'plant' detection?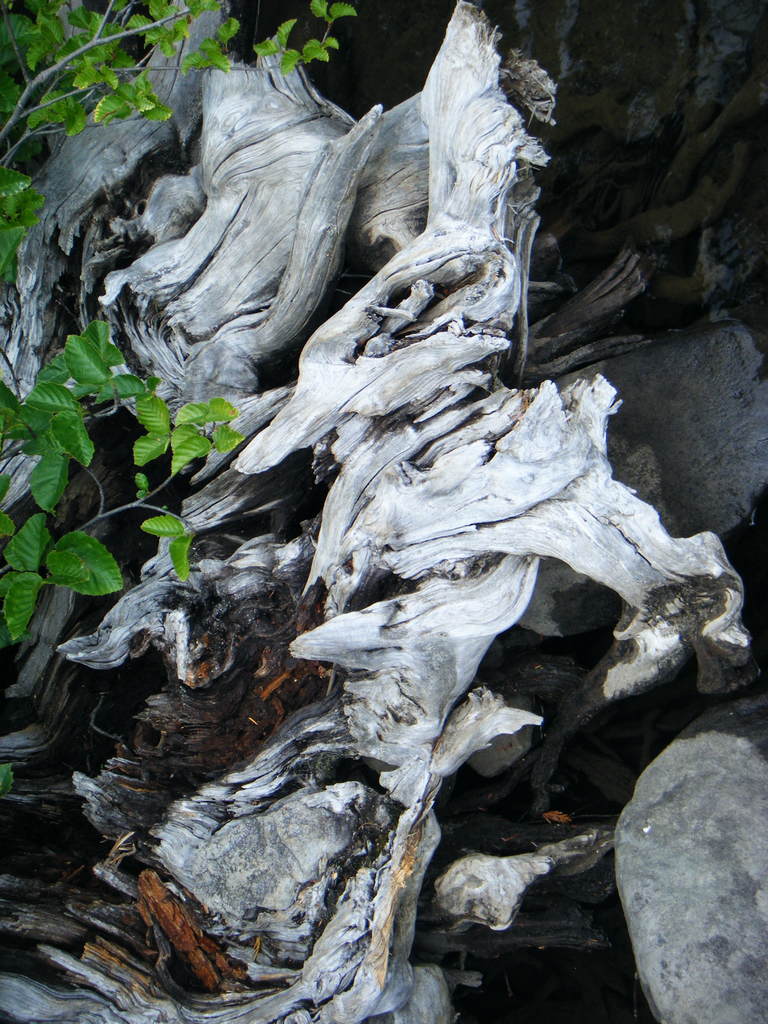
x1=0, y1=0, x2=360, y2=394
